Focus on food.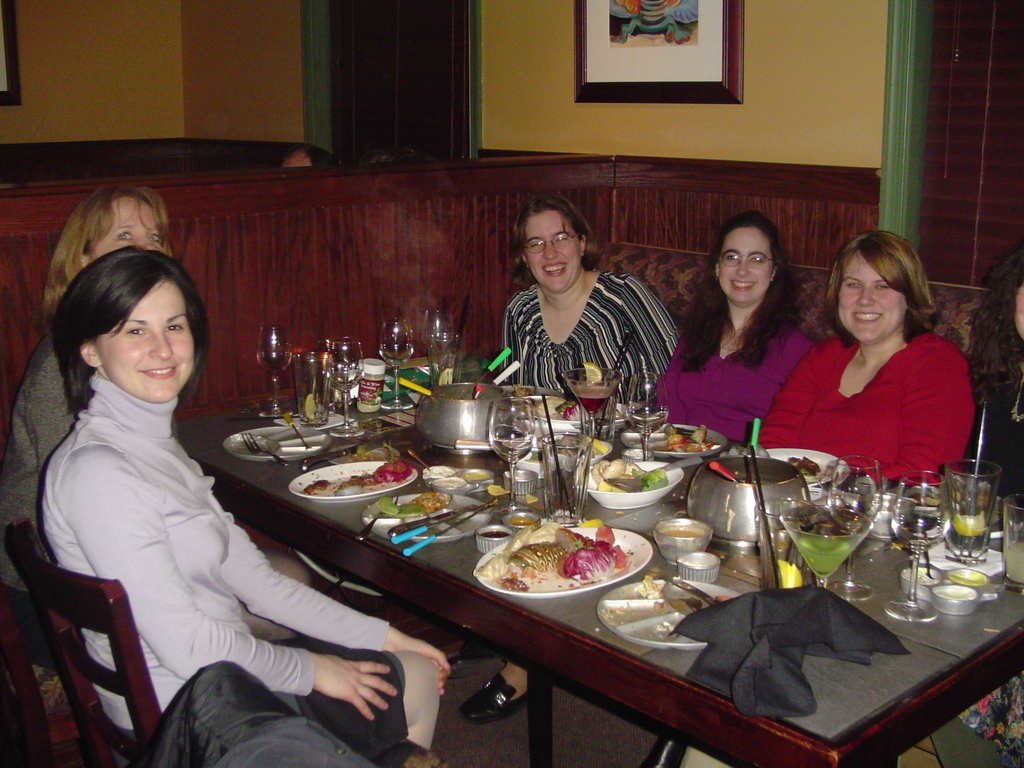
Focused at bbox=(360, 369, 382, 414).
